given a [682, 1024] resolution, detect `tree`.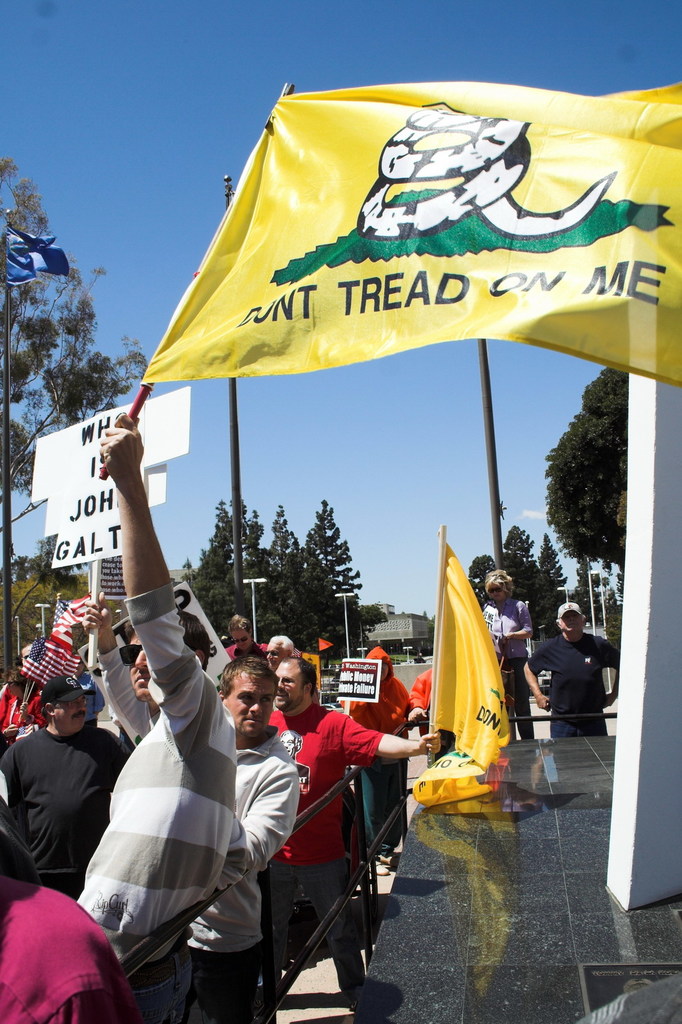
[10, 186, 96, 437].
